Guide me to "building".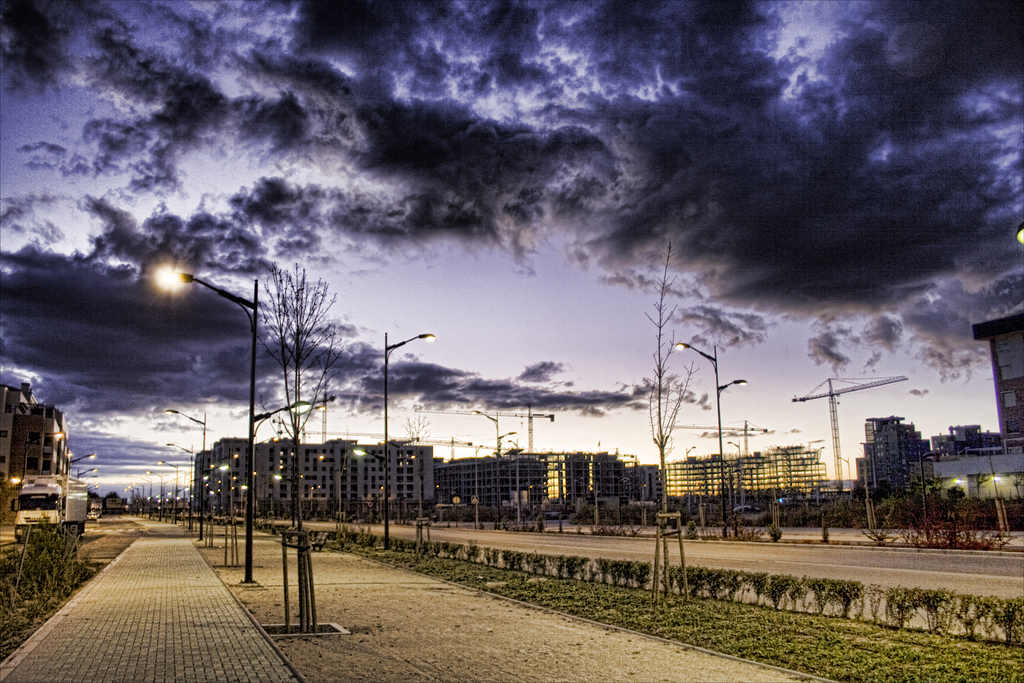
Guidance: l=668, t=443, r=829, b=508.
